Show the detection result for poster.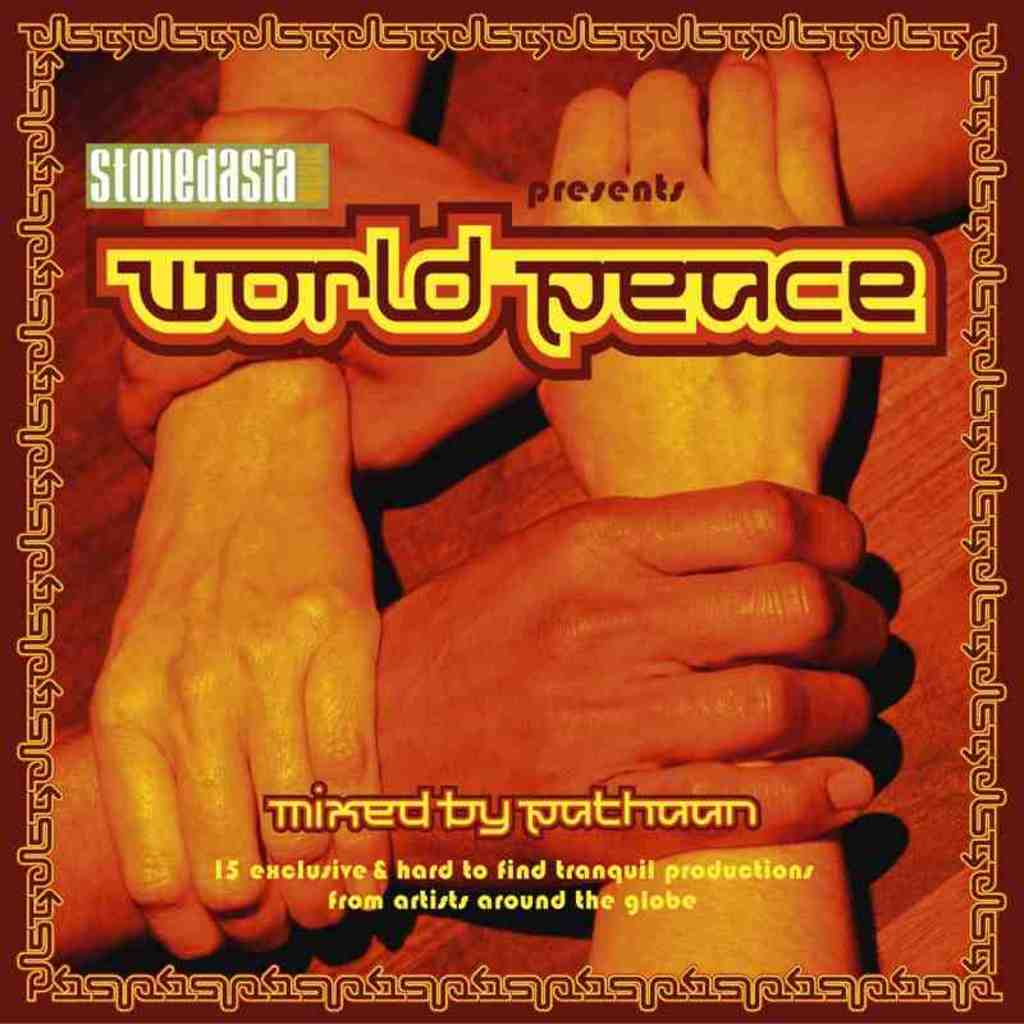
pyautogui.locateOnScreen(0, 0, 1023, 1023).
